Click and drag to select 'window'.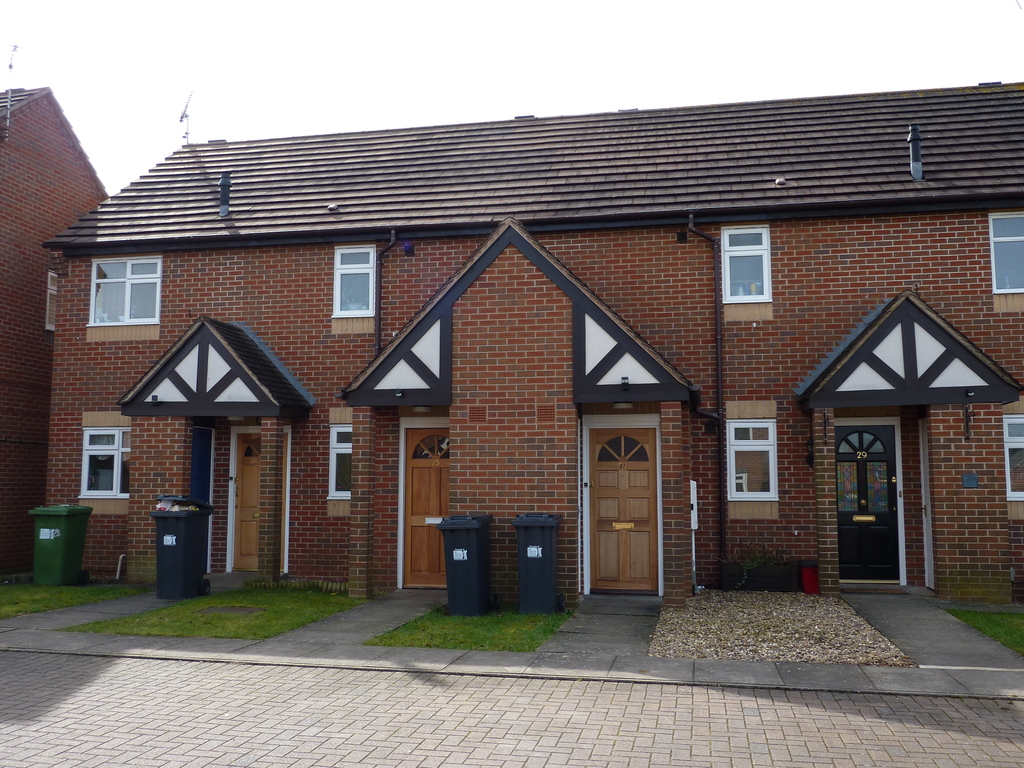
Selection: x1=724, y1=396, x2=778, y2=520.
